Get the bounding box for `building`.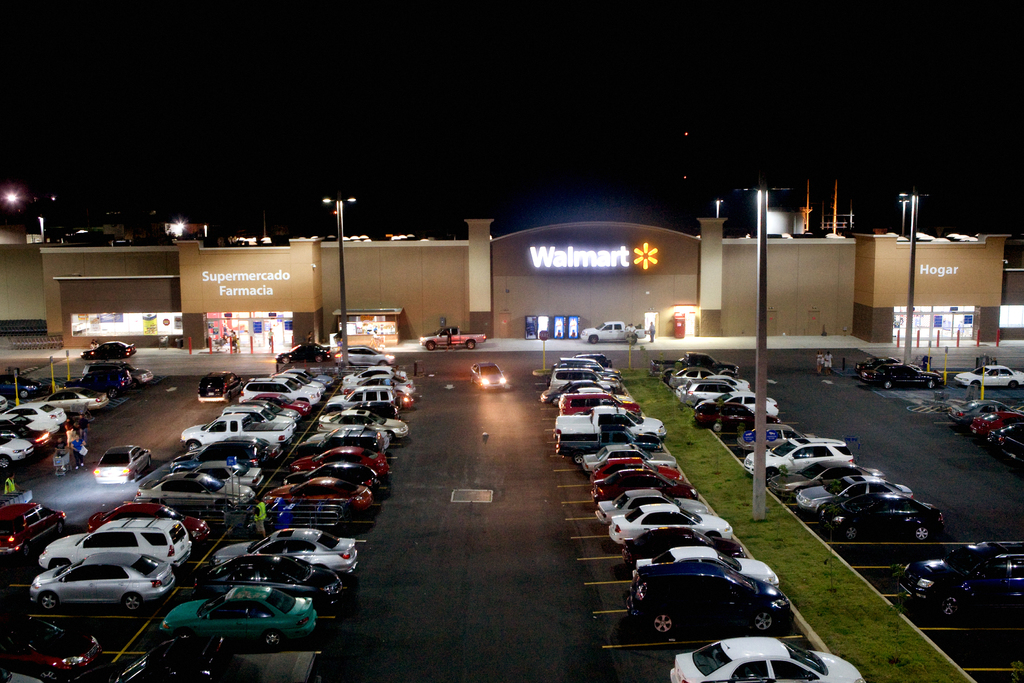
box=[982, 265, 1023, 339].
